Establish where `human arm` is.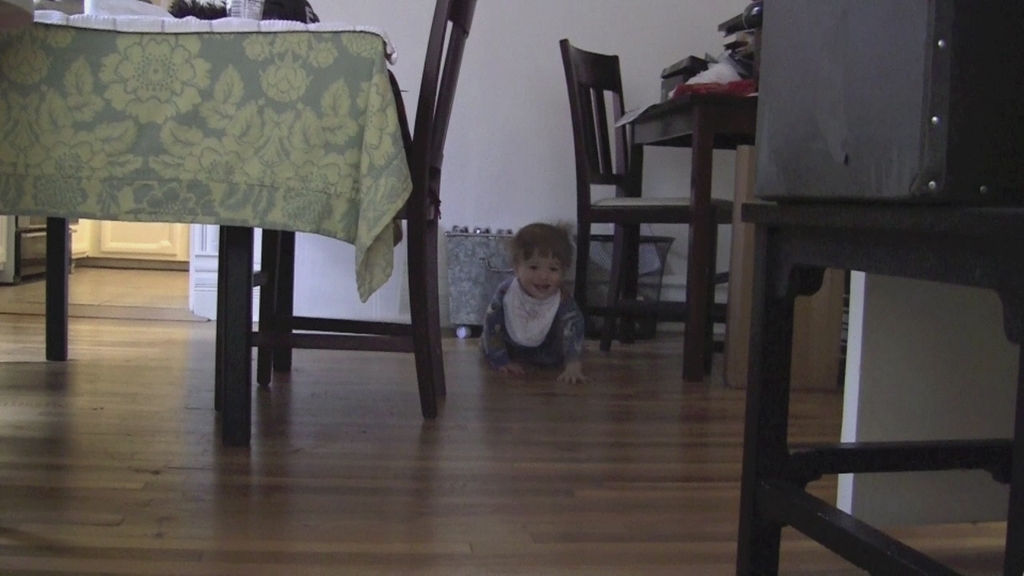
Established at detection(484, 289, 519, 377).
